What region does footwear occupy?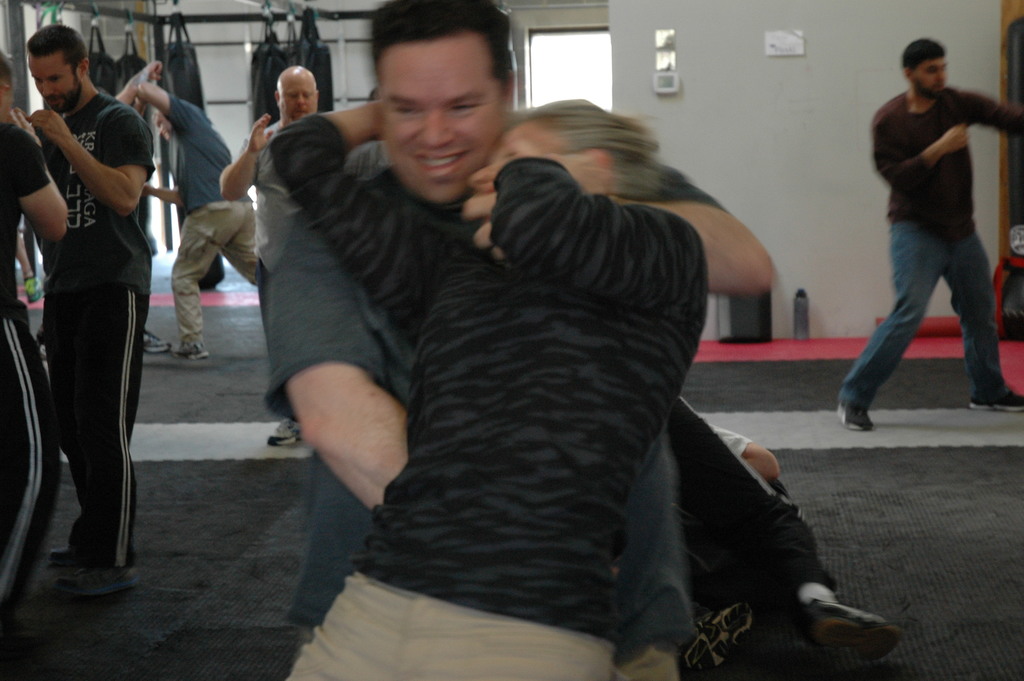
[59, 563, 143, 594].
